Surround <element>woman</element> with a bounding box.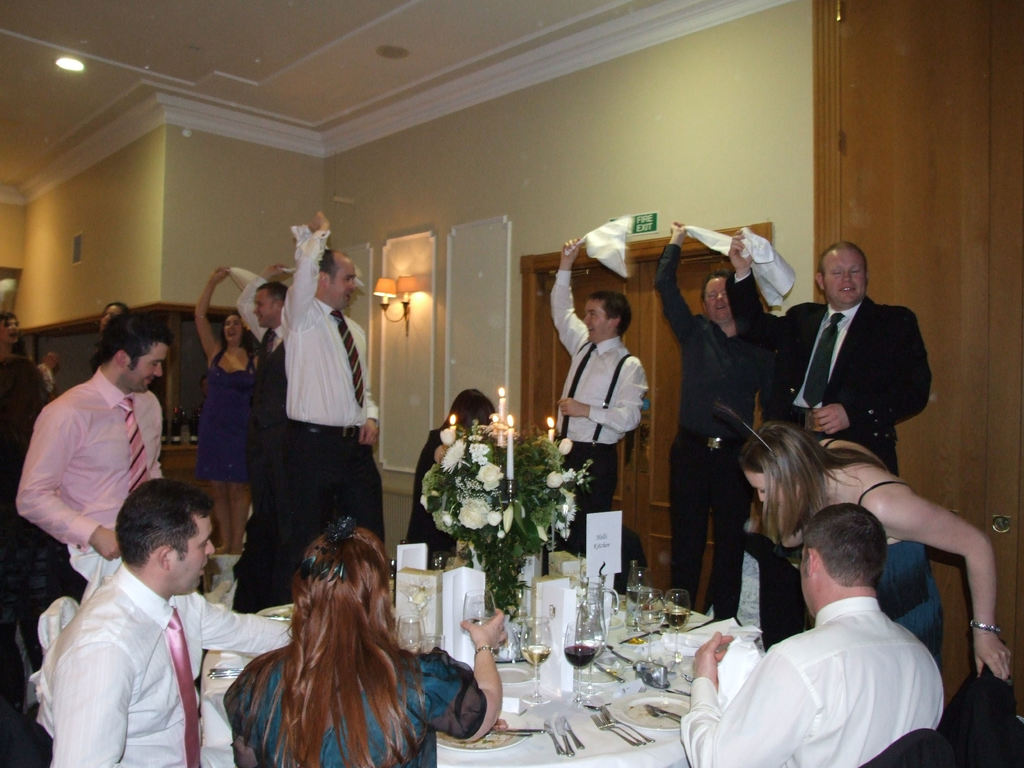
722 412 1011 686.
